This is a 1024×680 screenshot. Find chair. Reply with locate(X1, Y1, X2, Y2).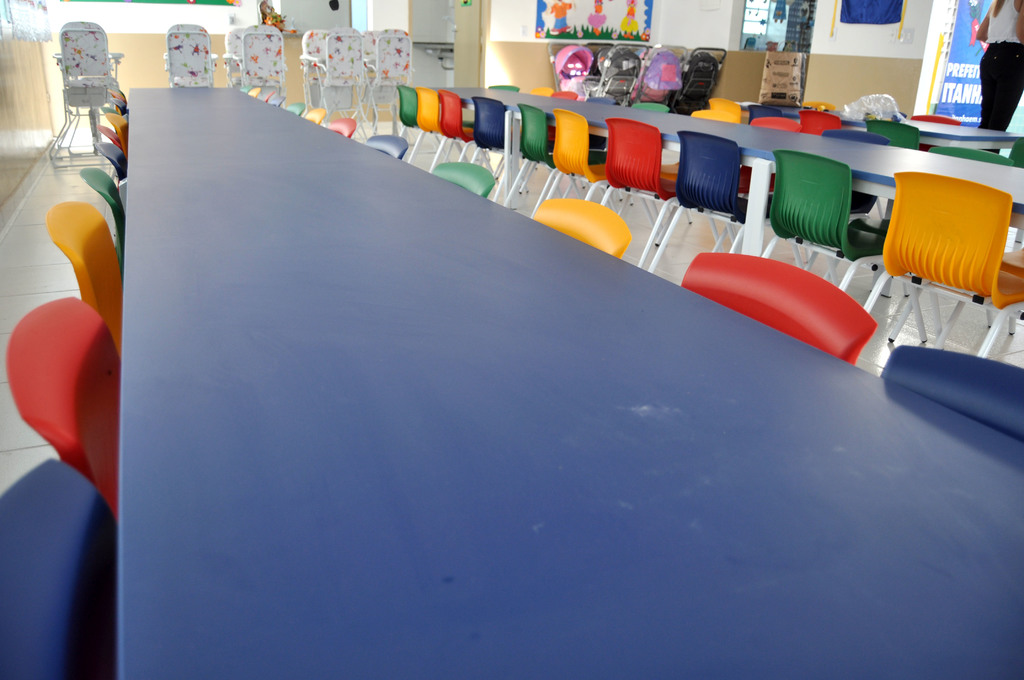
locate(366, 133, 407, 159).
